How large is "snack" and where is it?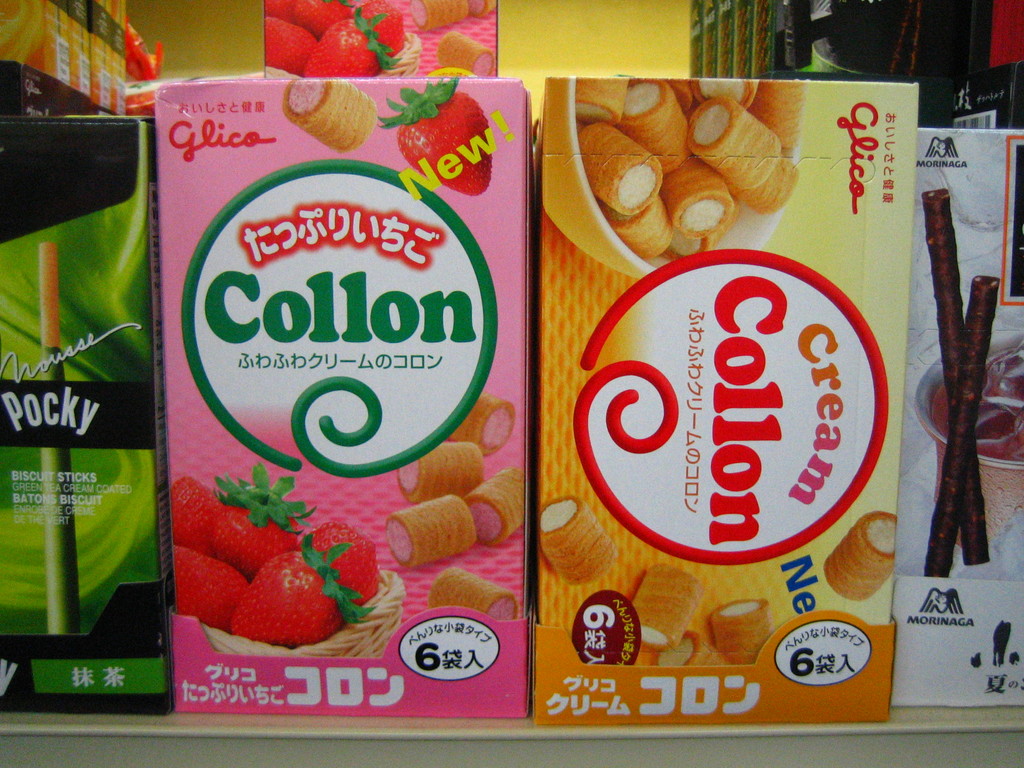
Bounding box: pyautogui.locateOnScreen(275, 74, 378, 157).
